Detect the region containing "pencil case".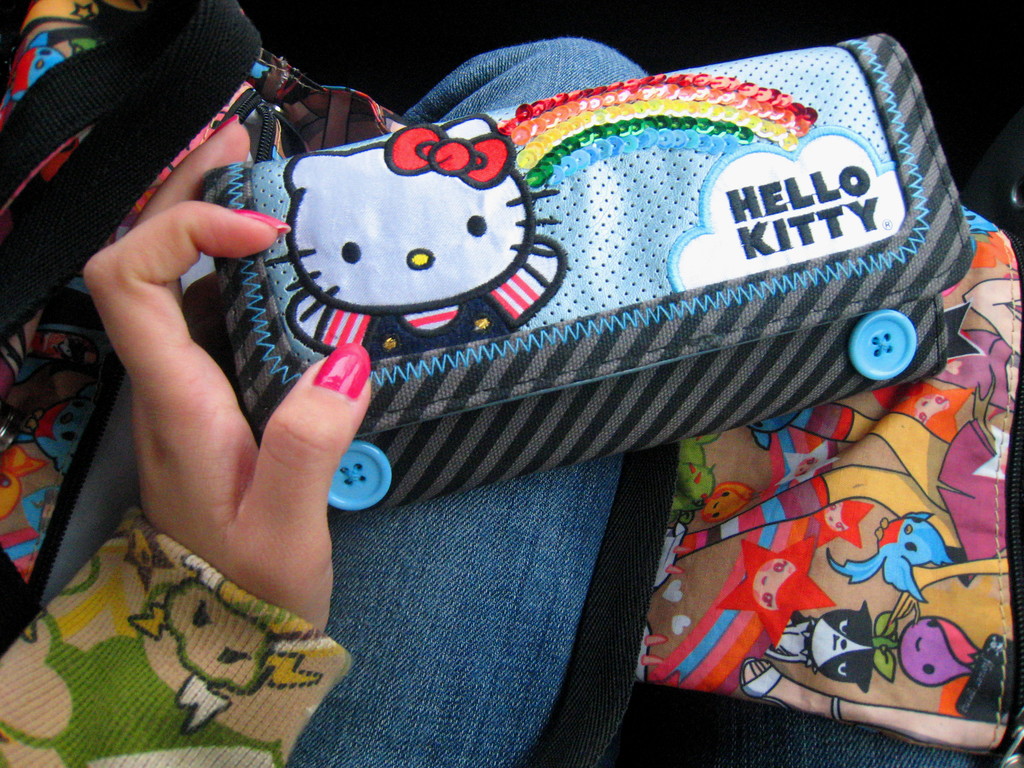
box(201, 30, 975, 517).
